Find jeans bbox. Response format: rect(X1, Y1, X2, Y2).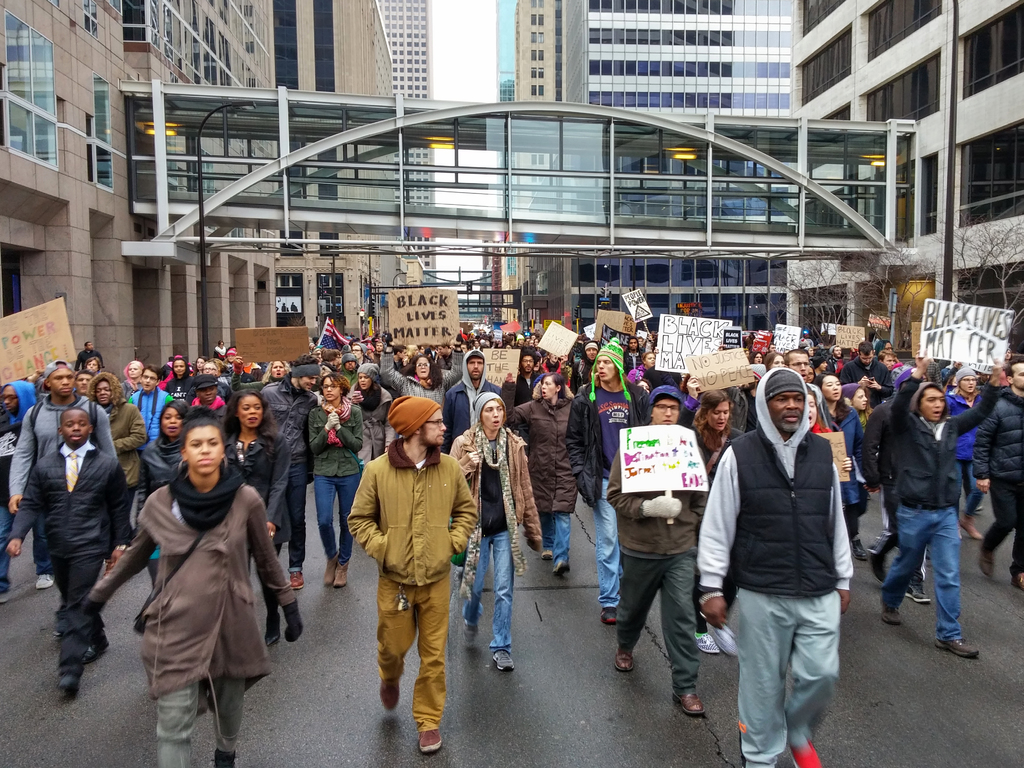
rect(0, 504, 10, 589).
